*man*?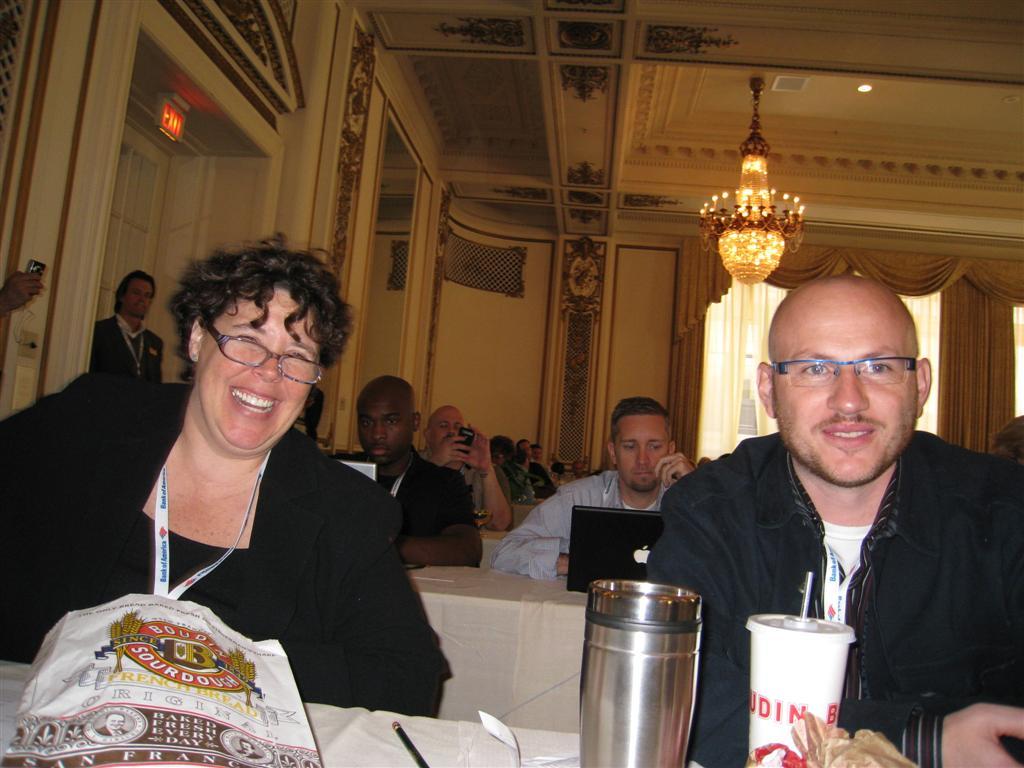
95/272/163/383
